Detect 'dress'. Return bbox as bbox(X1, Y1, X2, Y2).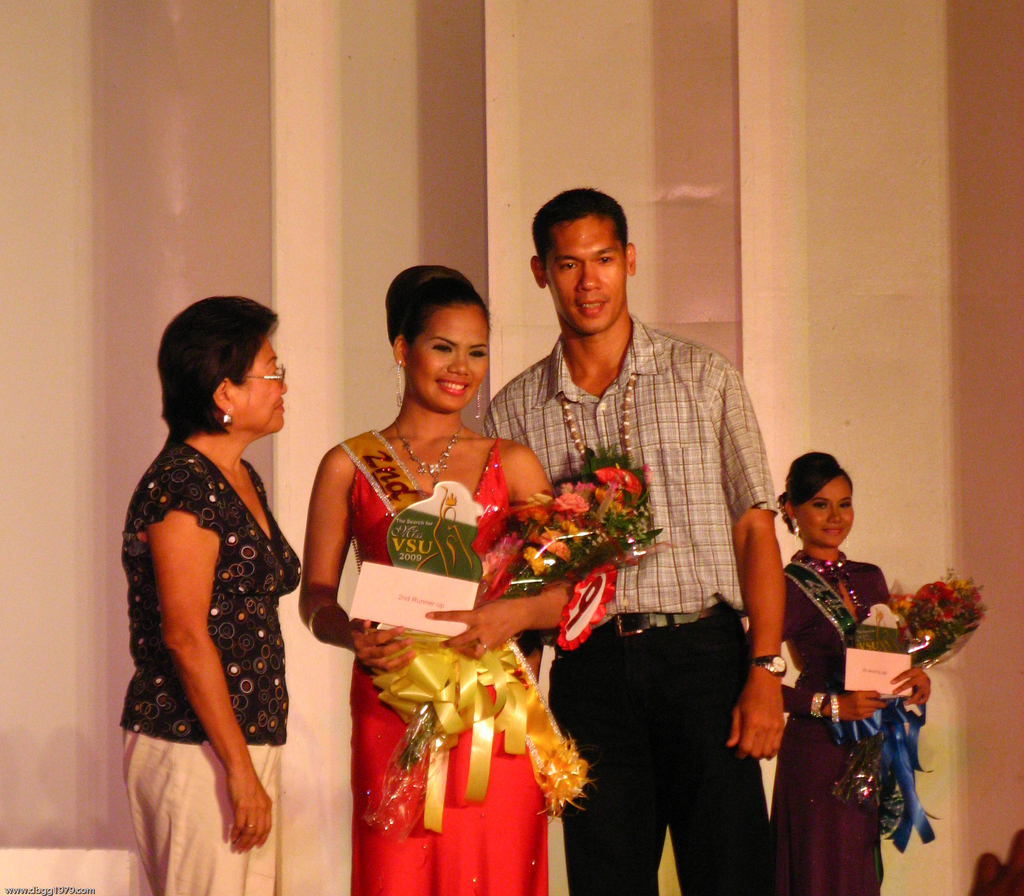
bbox(771, 559, 890, 895).
